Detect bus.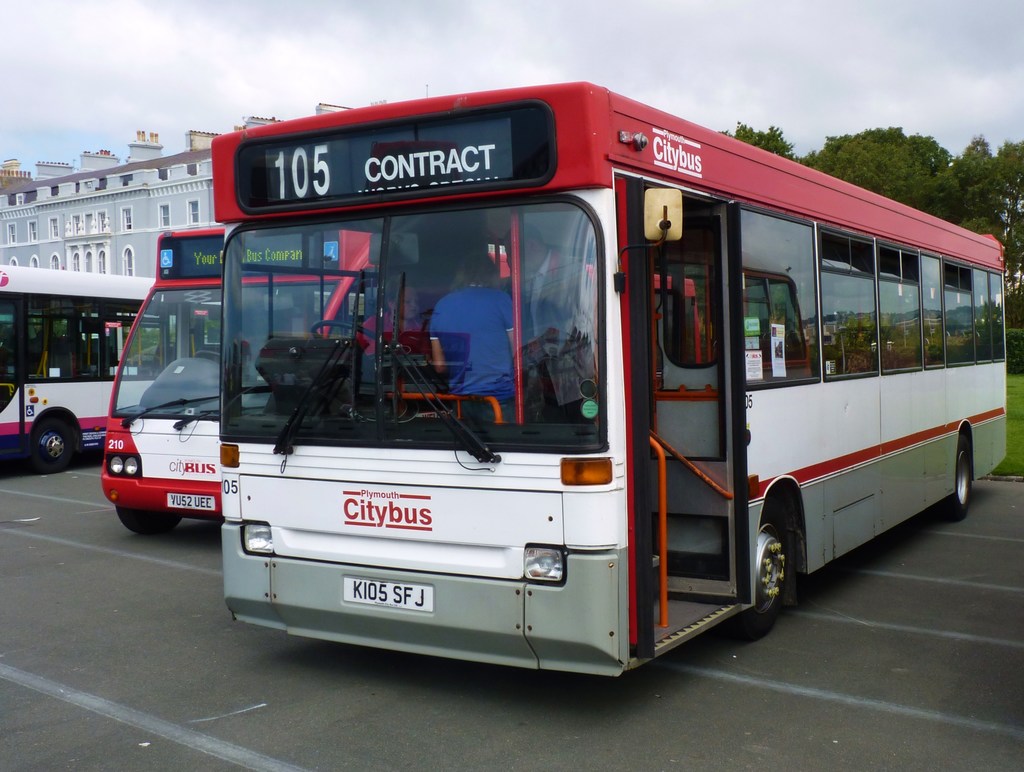
Detected at x1=222, y1=83, x2=1008, y2=682.
